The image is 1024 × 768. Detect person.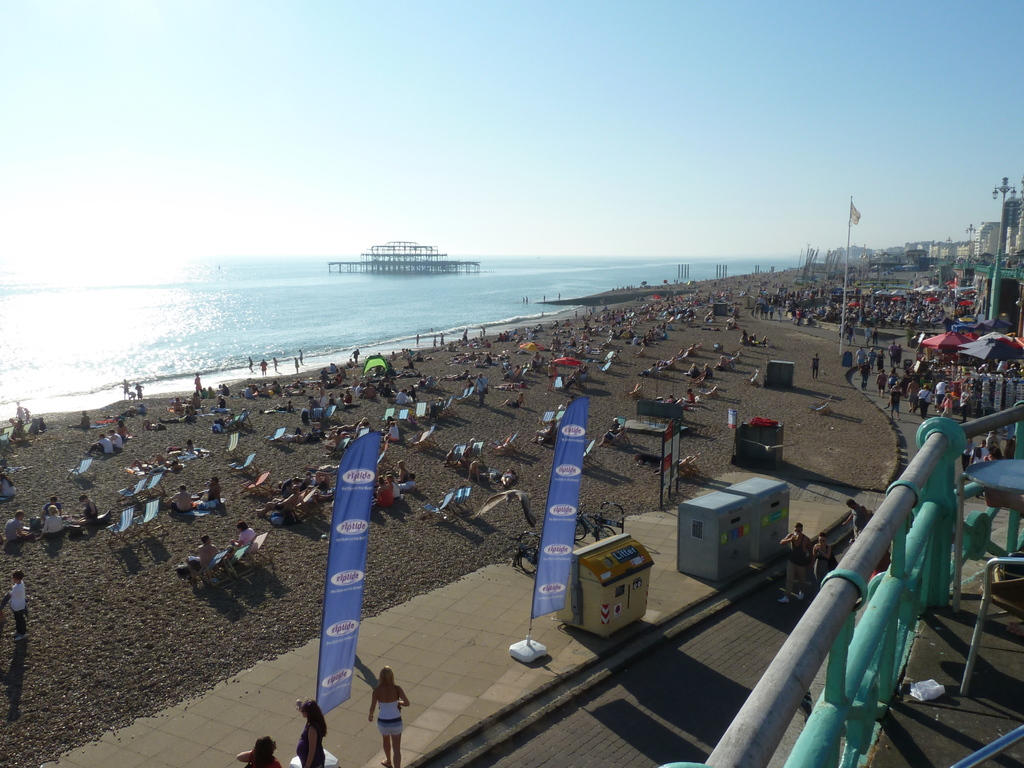
Detection: left=211, top=474, right=221, bottom=500.
